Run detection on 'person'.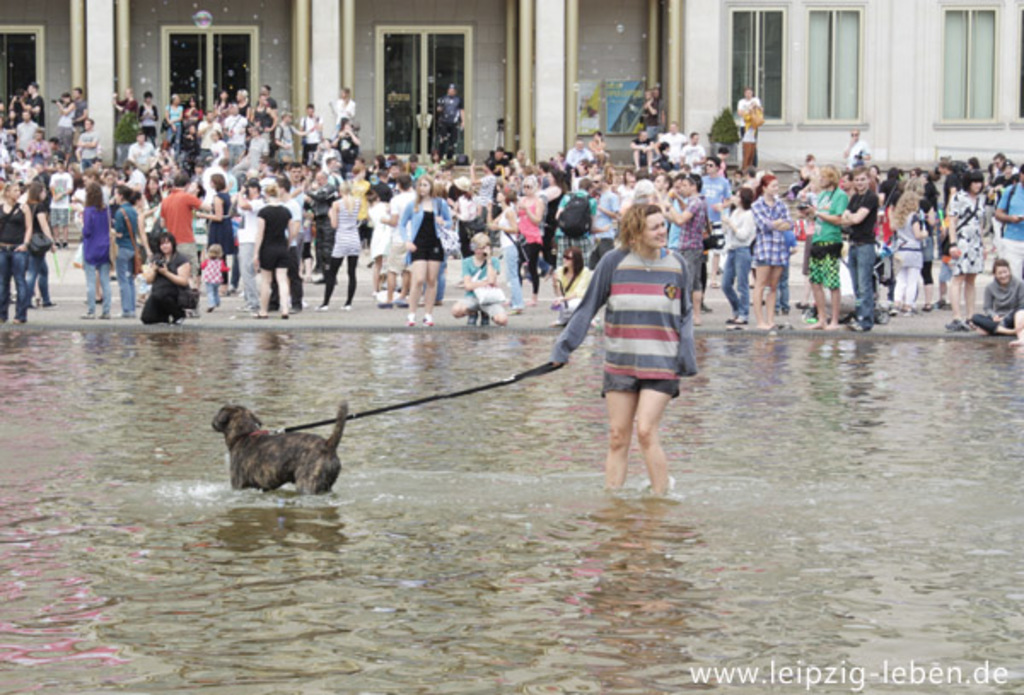
Result: x1=512 y1=149 x2=534 y2=188.
